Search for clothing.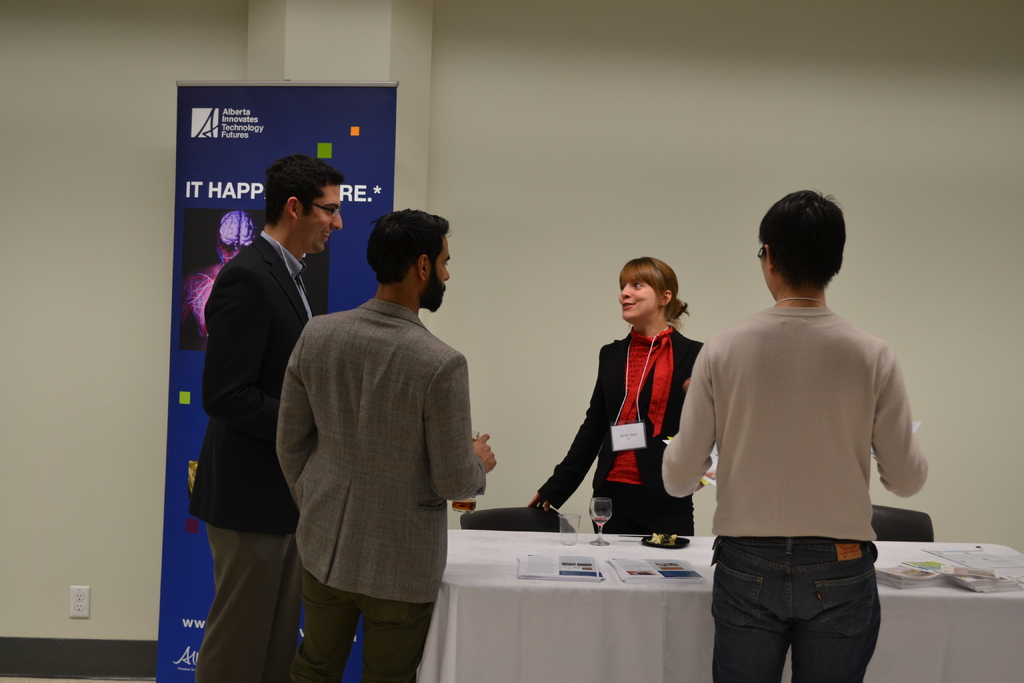
Found at (left=524, top=334, right=717, bottom=538).
